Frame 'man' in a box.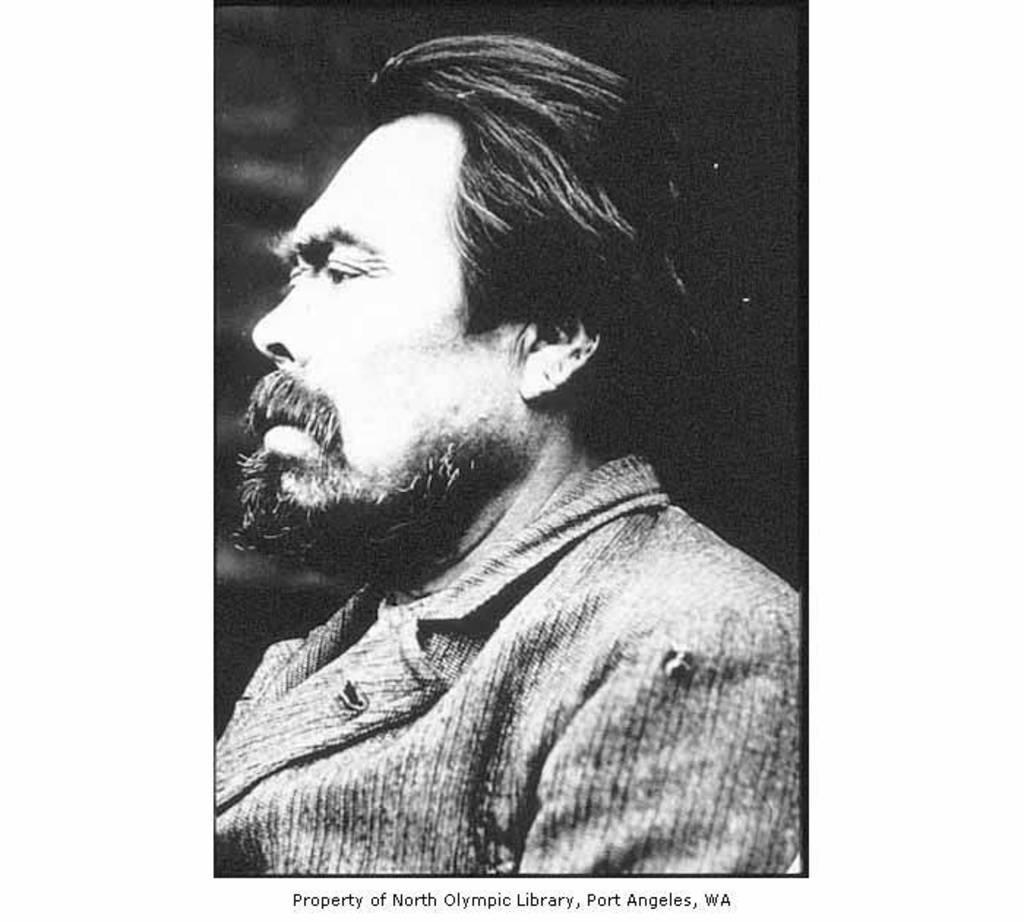
[212, 31, 803, 880].
